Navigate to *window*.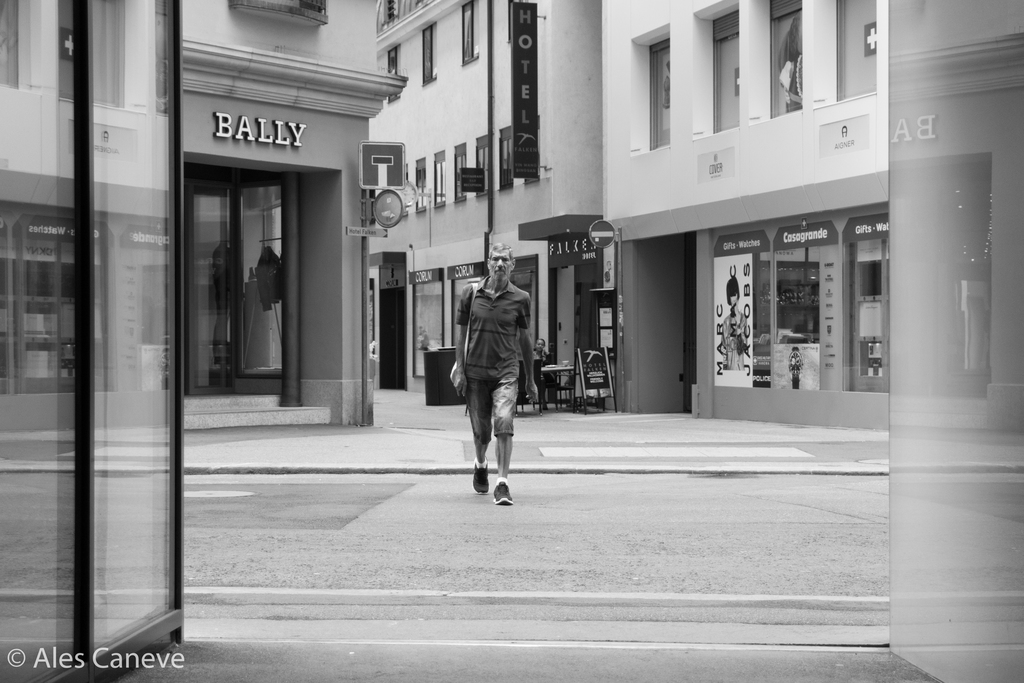
Navigation target: [x1=639, y1=22, x2=691, y2=145].
